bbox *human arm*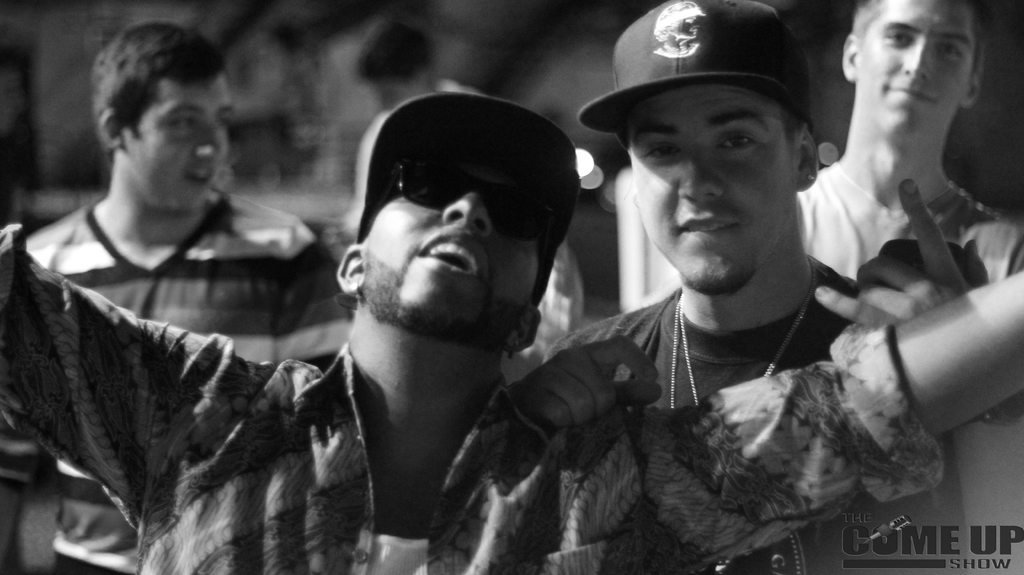
[left=505, top=332, right=665, bottom=430]
